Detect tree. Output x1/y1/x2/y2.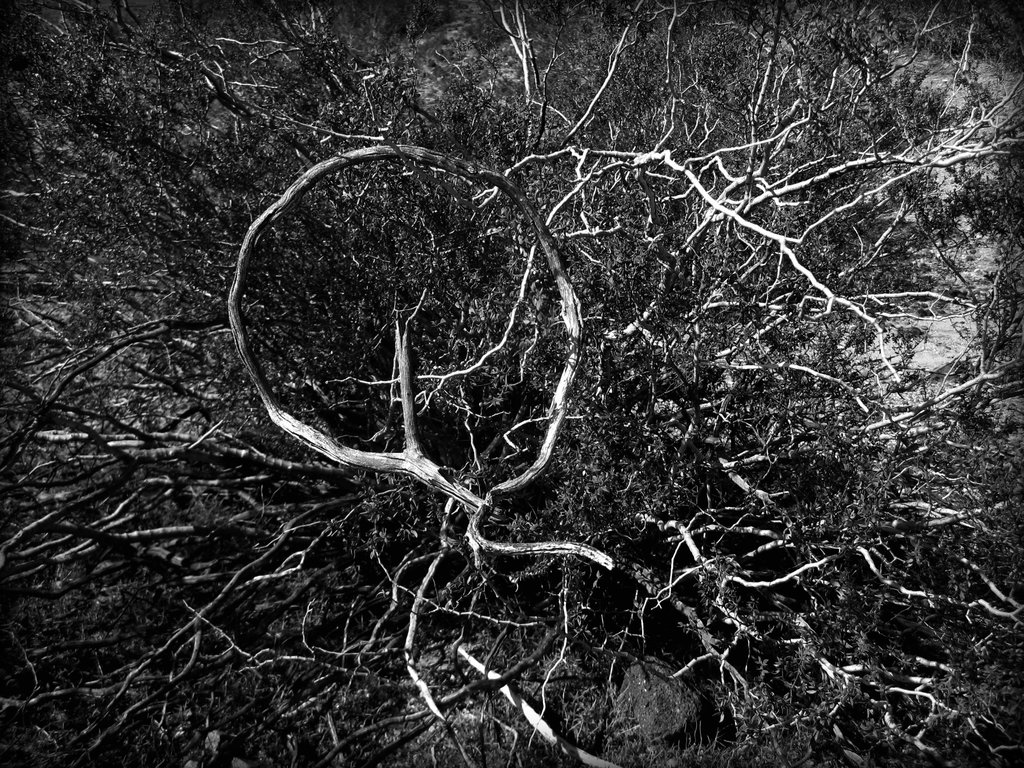
0/0/1023/767.
